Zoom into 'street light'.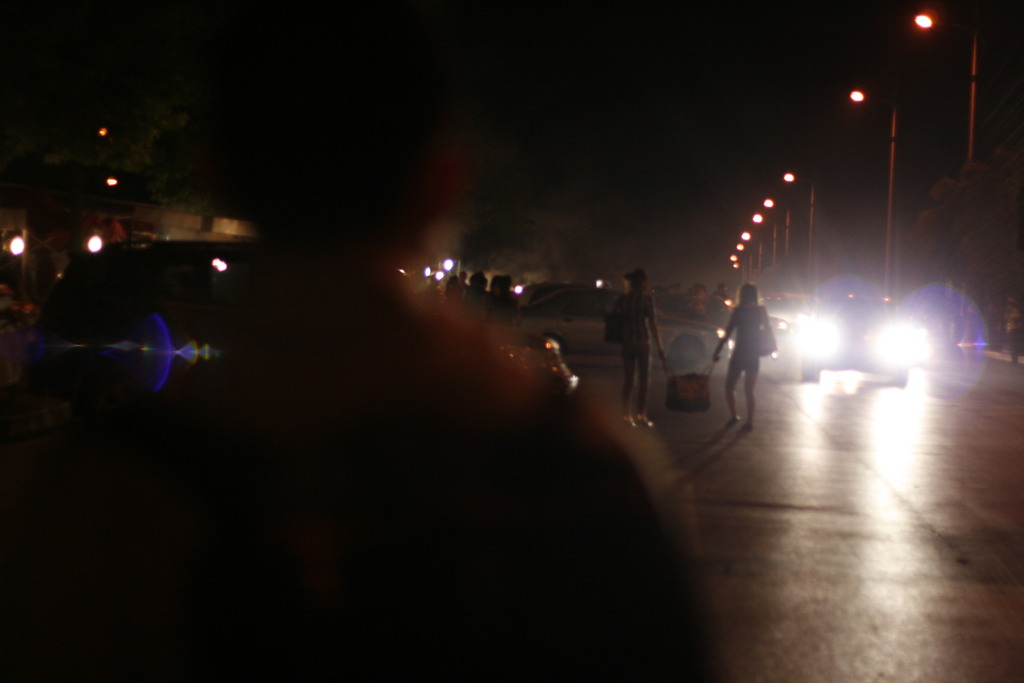
Zoom target: BBox(756, 205, 769, 294).
